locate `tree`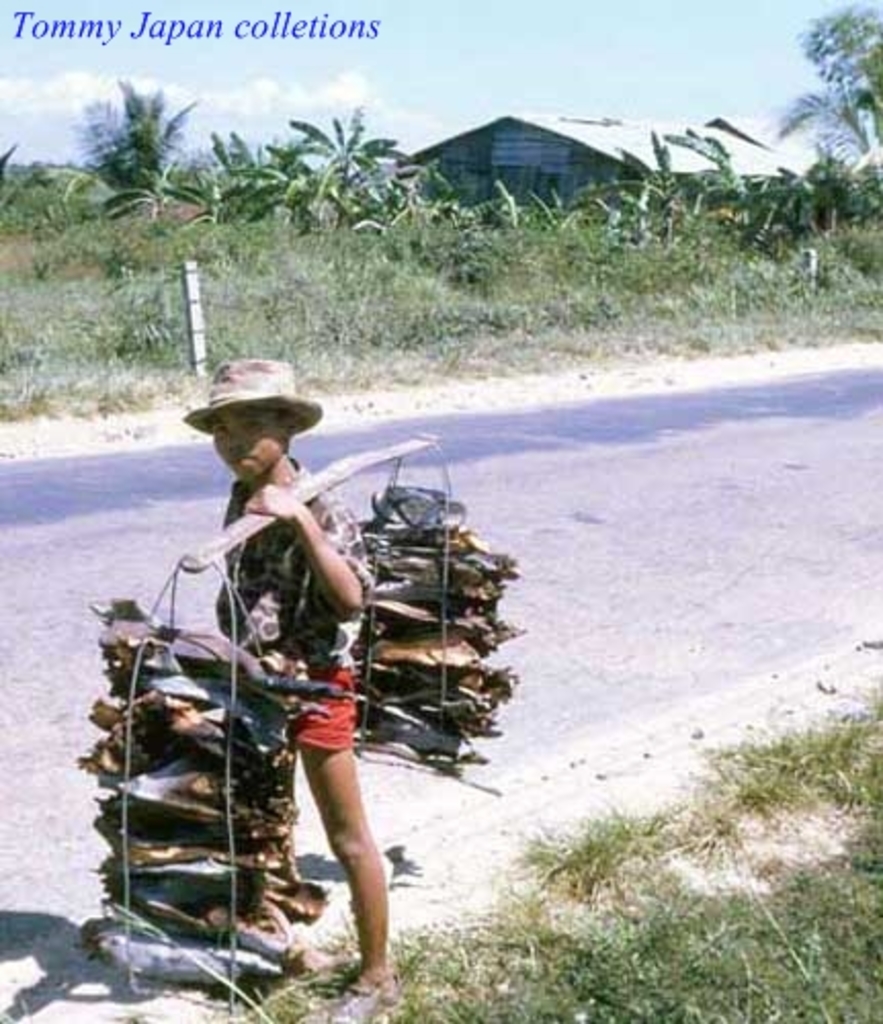
x1=758, y1=2, x2=881, y2=217
